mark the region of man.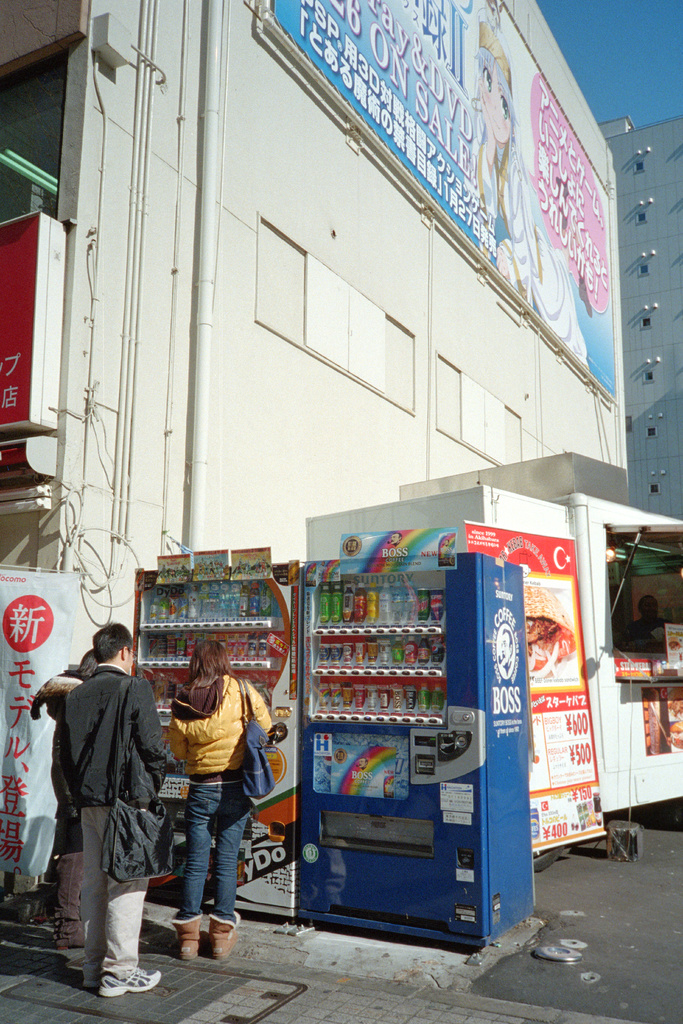
Region: detection(42, 615, 175, 997).
